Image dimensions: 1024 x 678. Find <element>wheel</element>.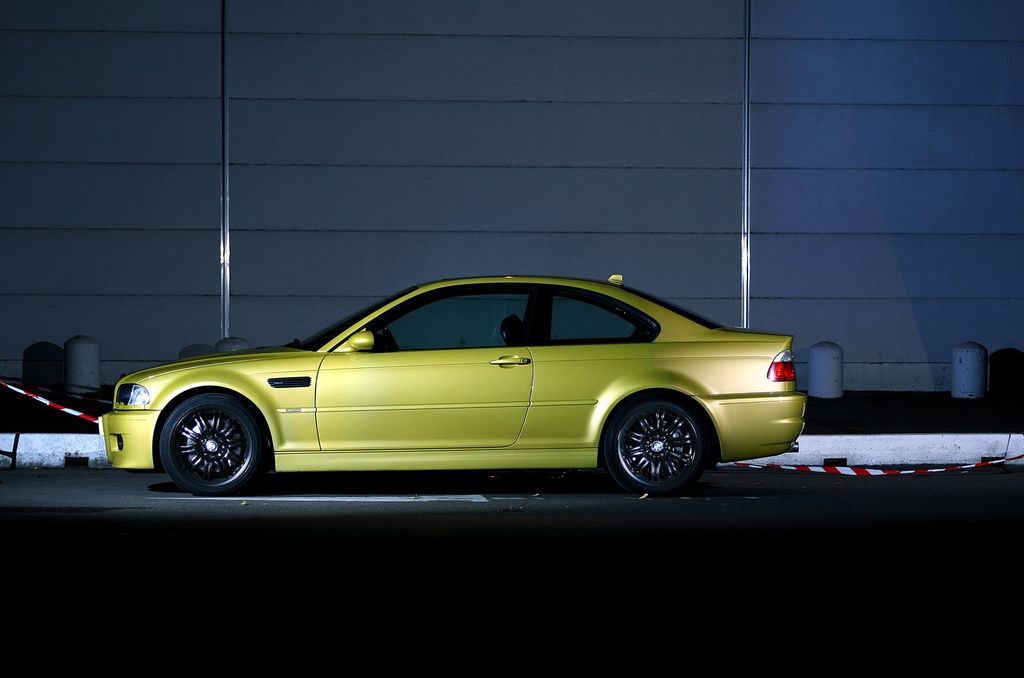
602,392,713,495.
